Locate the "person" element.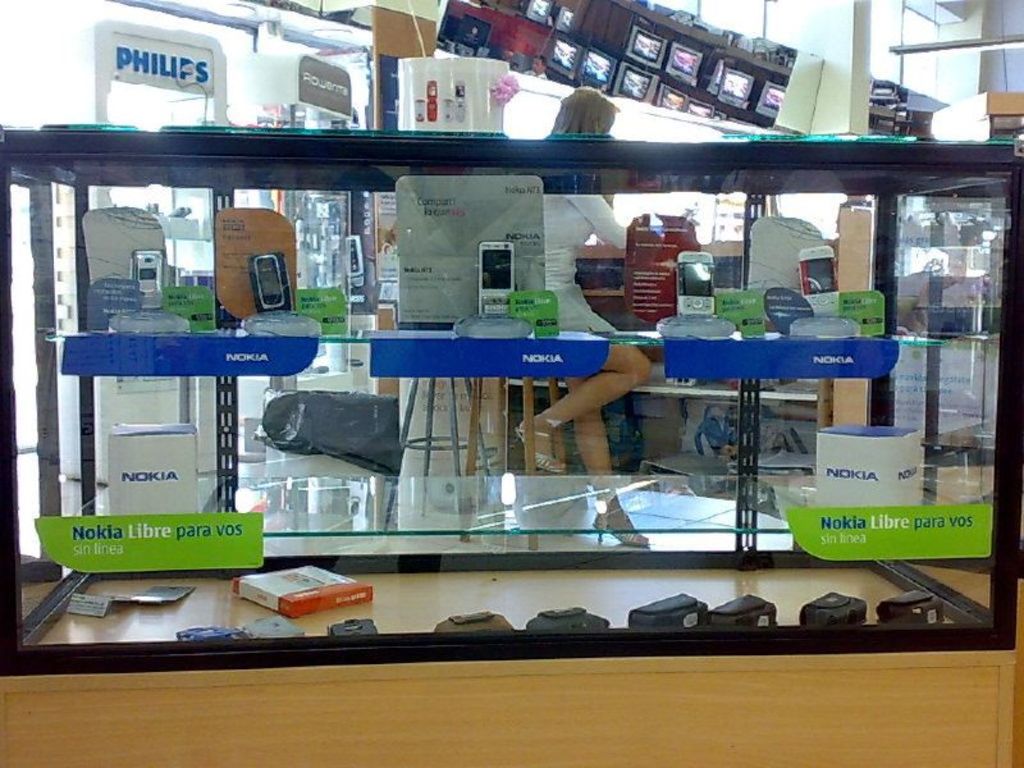
Element bbox: box=[503, 81, 663, 547].
